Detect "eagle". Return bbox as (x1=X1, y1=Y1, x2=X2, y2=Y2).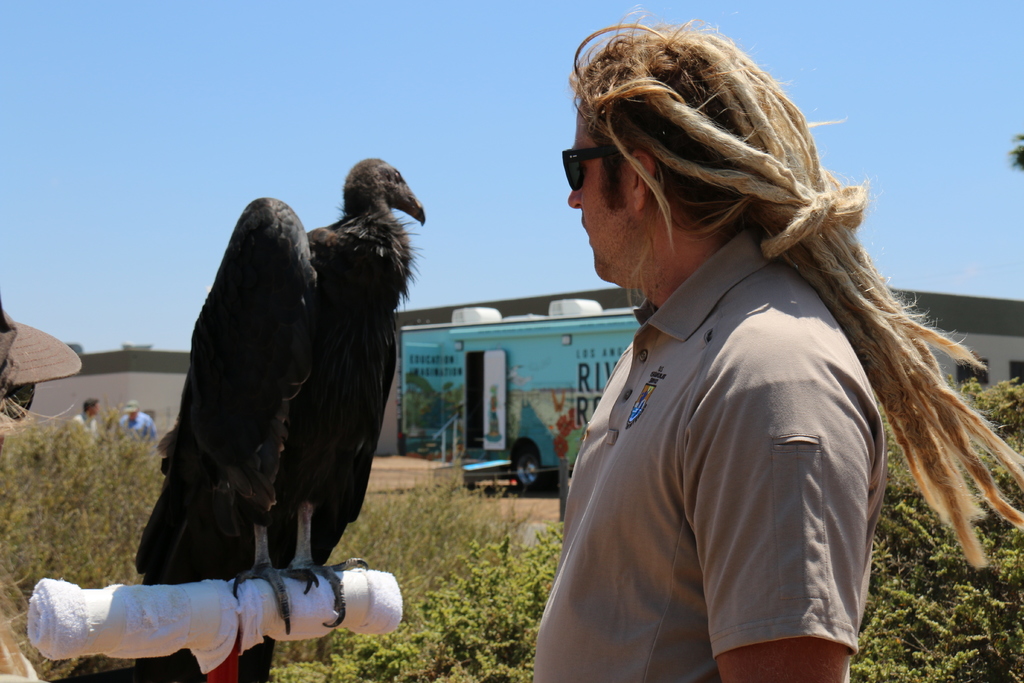
(x1=125, y1=155, x2=438, y2=682).
